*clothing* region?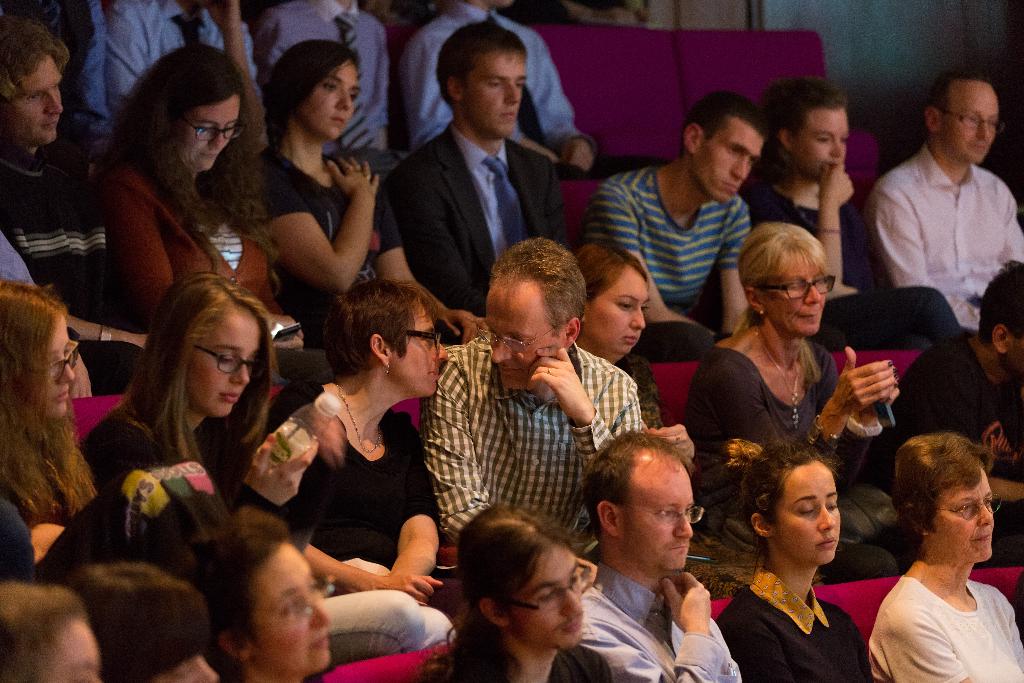
{"x1": 864, "y1": 554, "x2": 1017, "y2": 669}
